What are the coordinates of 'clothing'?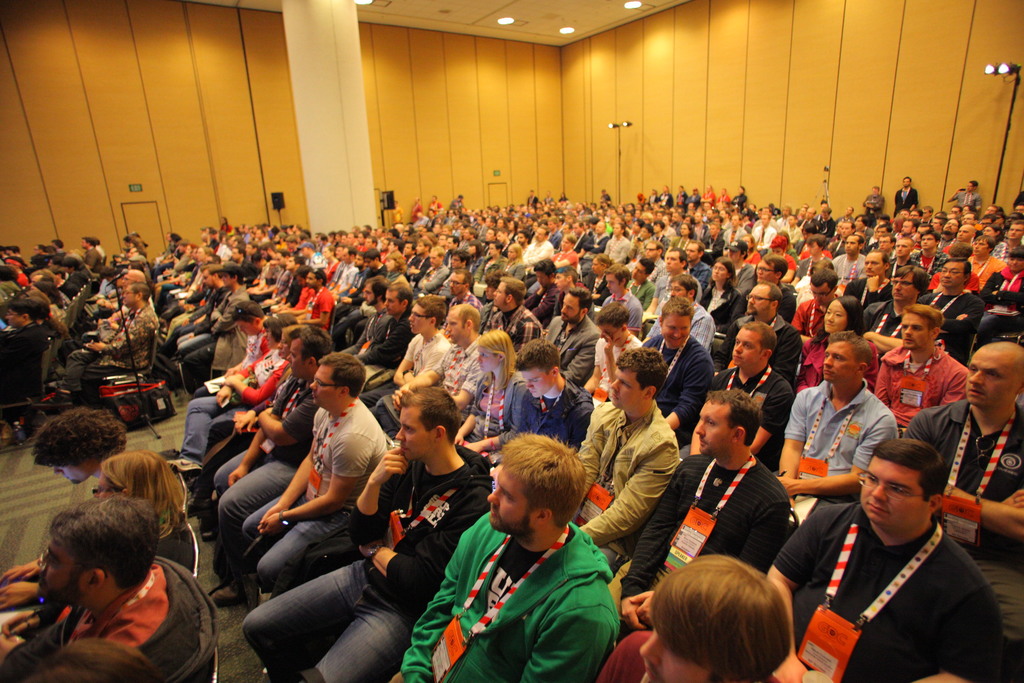
x1=210, y1=372, x2=323, y2=546.
